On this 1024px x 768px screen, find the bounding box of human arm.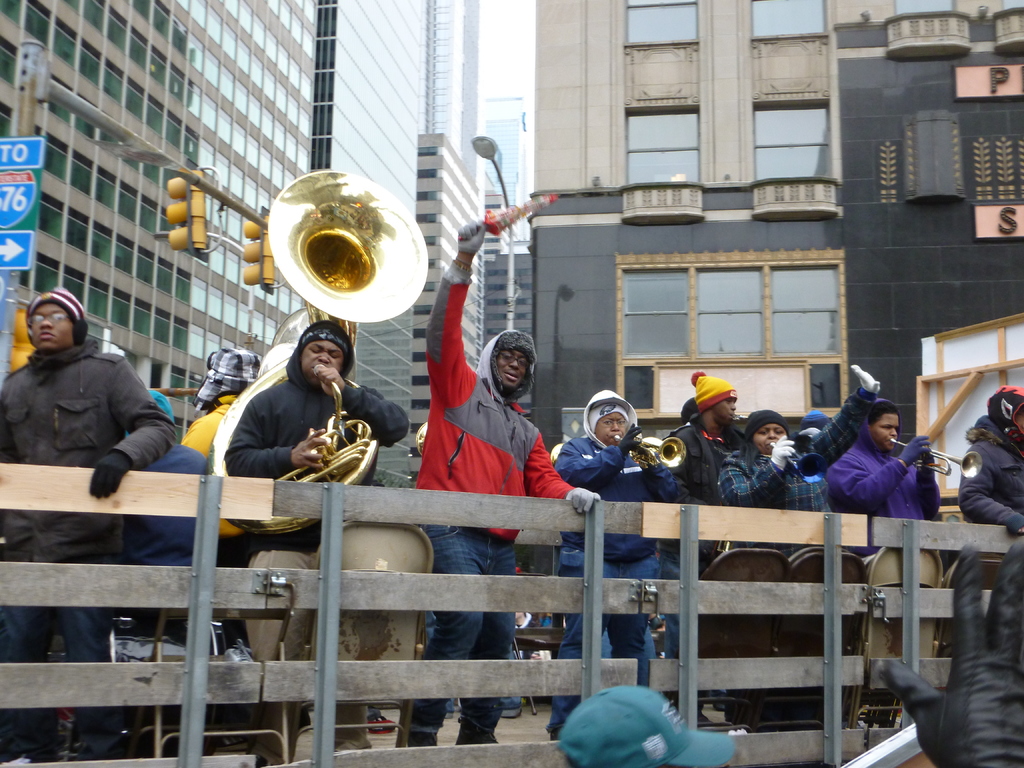
Bounding box: x1=799, y1=358, x2=884, y2=465.
